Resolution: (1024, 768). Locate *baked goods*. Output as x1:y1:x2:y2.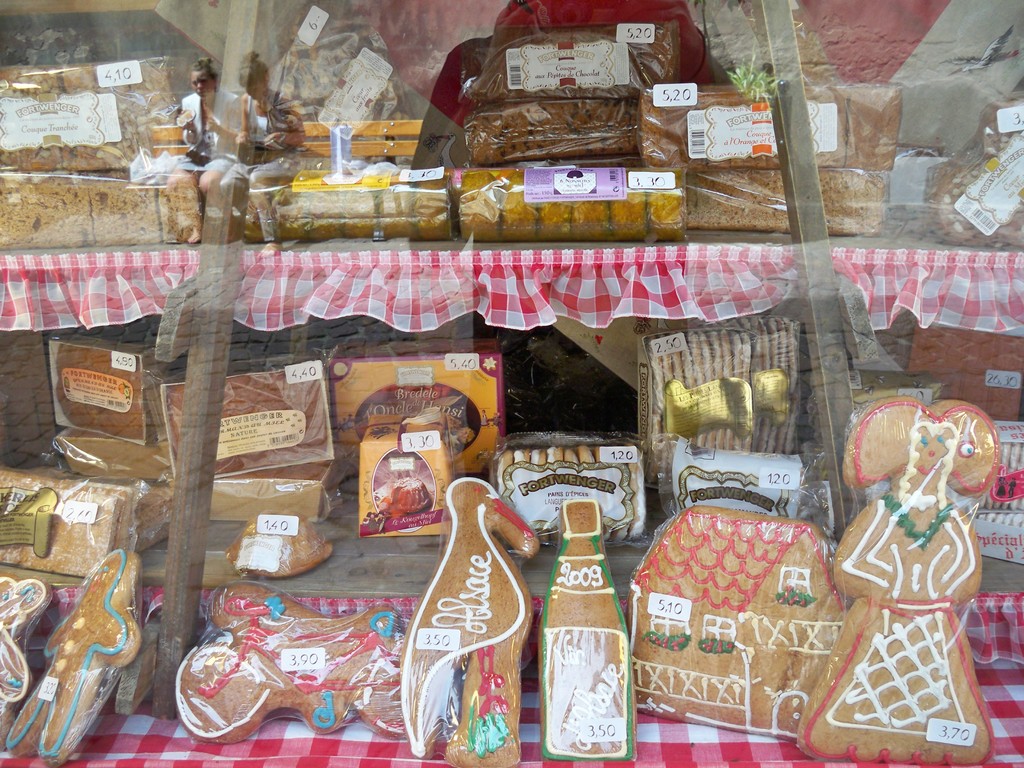
920:83:1023:245.
